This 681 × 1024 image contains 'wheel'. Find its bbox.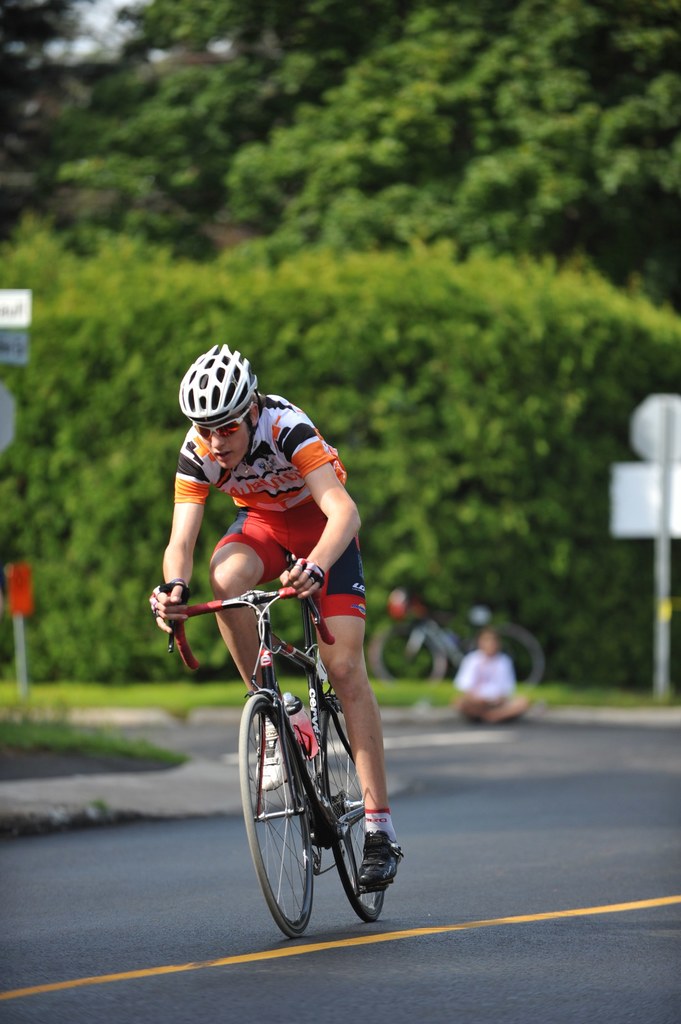
<bbox>328, 703, 385, 924</bbox>.
